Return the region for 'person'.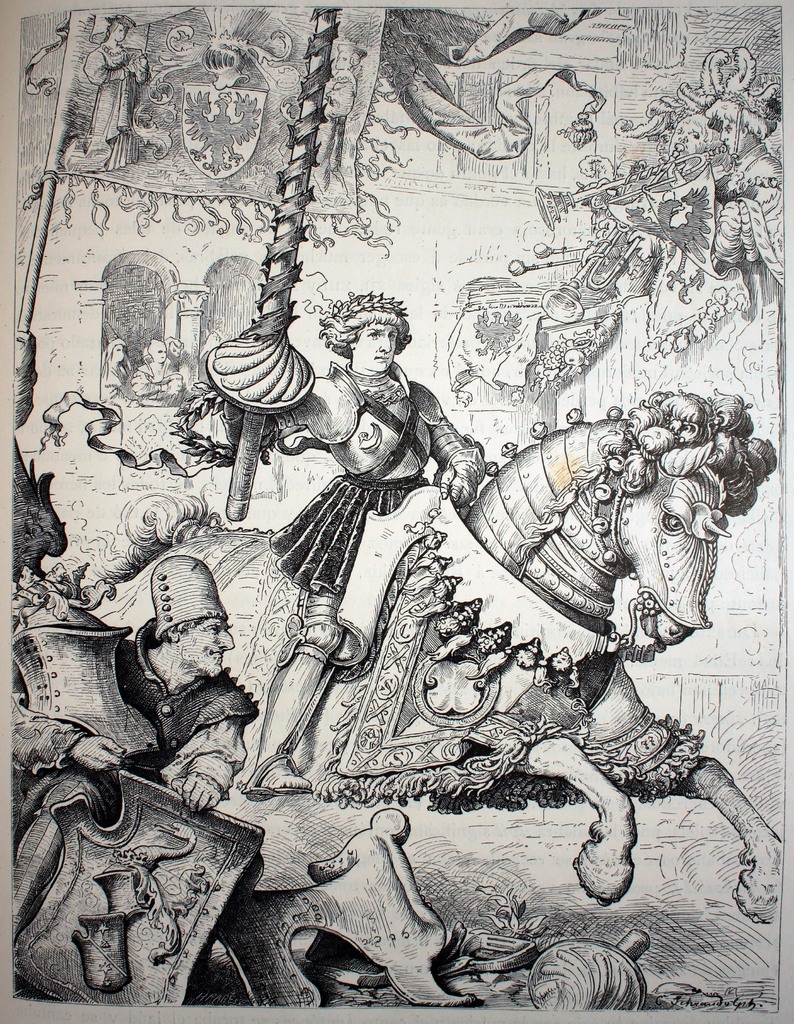
bbox=(92, 13, 158, 162).
